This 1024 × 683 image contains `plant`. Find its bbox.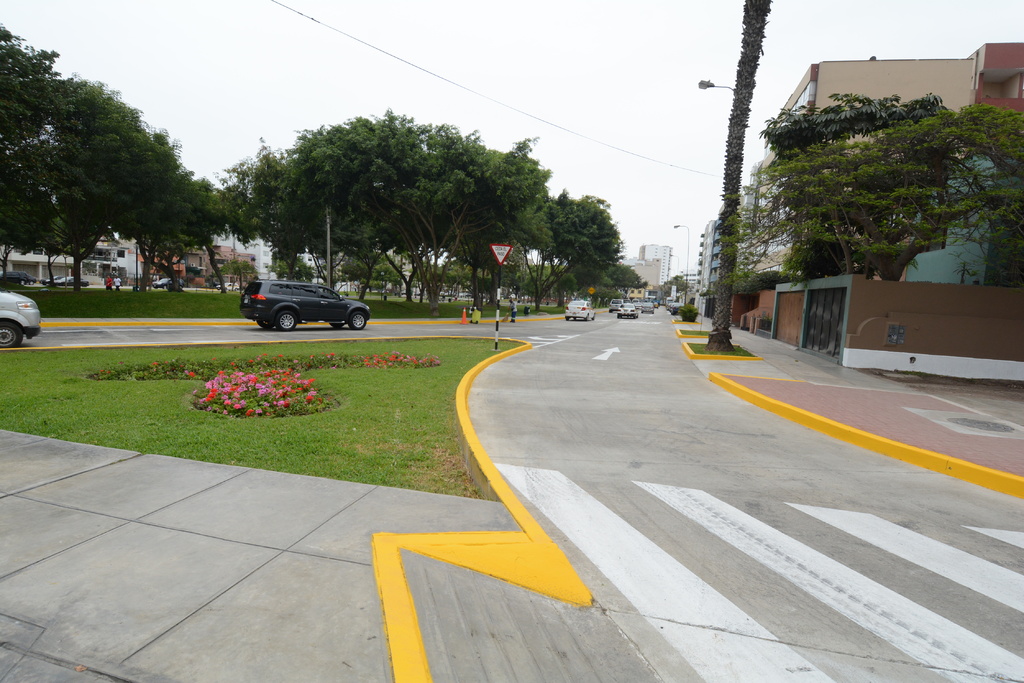
{"x1": 100, "y1": 344, "x2": 438, "y2": 382}.
